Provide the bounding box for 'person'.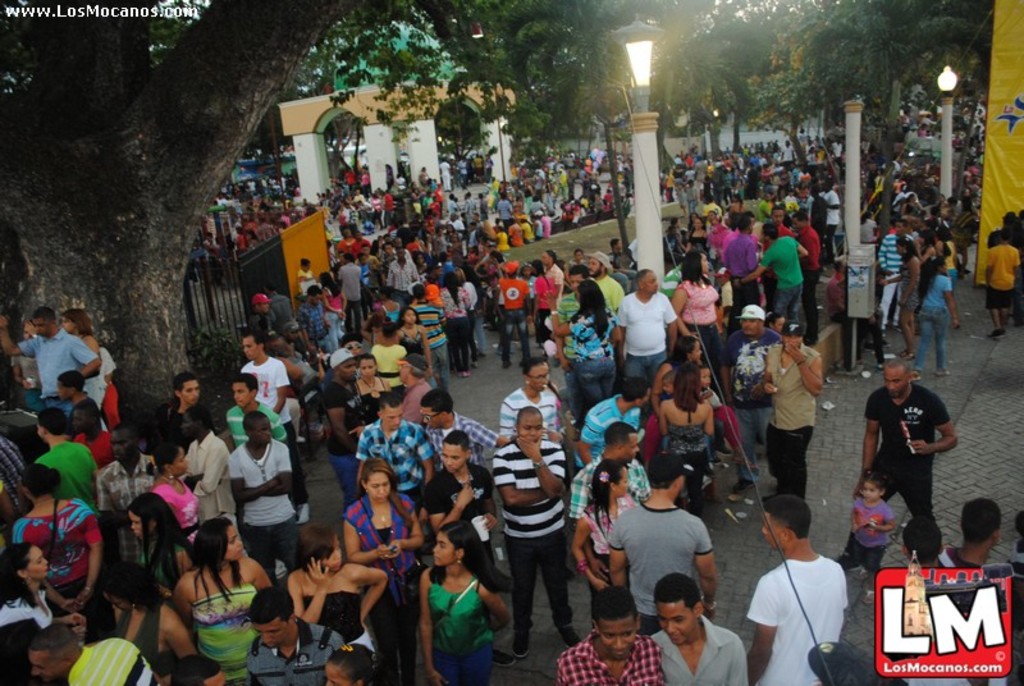
BBox(416, 394, 504, 468).
